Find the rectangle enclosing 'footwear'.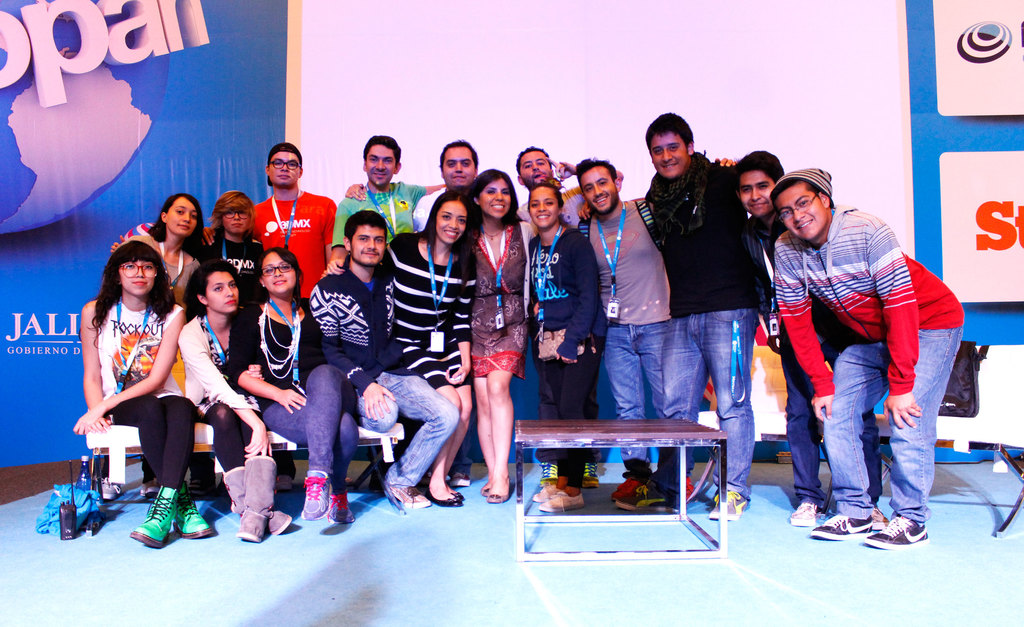
865,514,928,546.
